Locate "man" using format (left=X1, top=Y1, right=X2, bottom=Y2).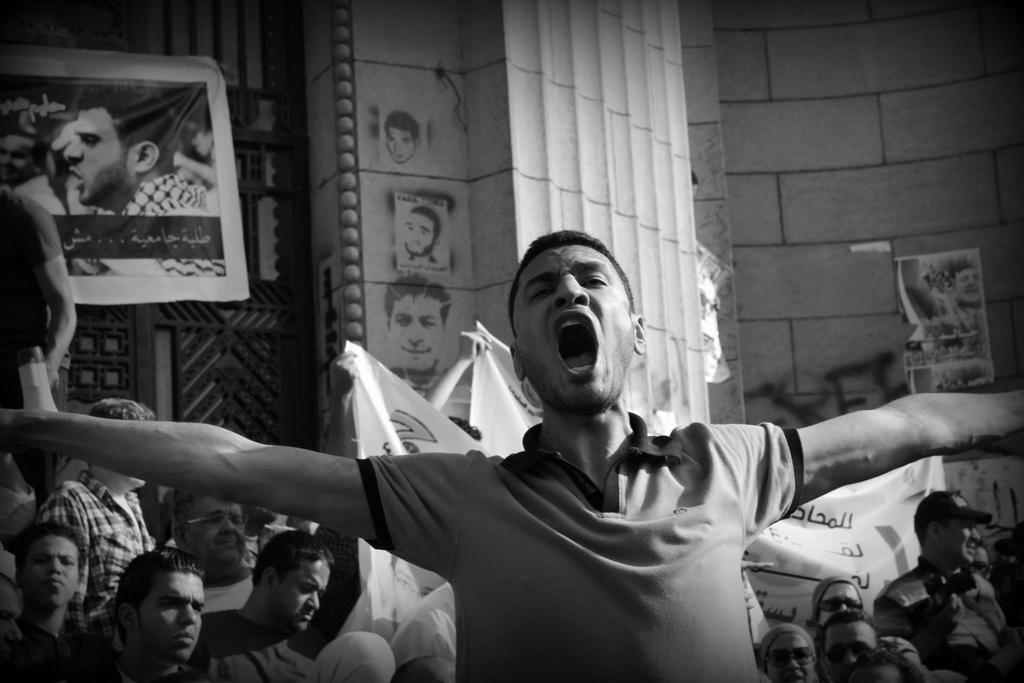
(left=811, top=575, right=869, bottom=627).
